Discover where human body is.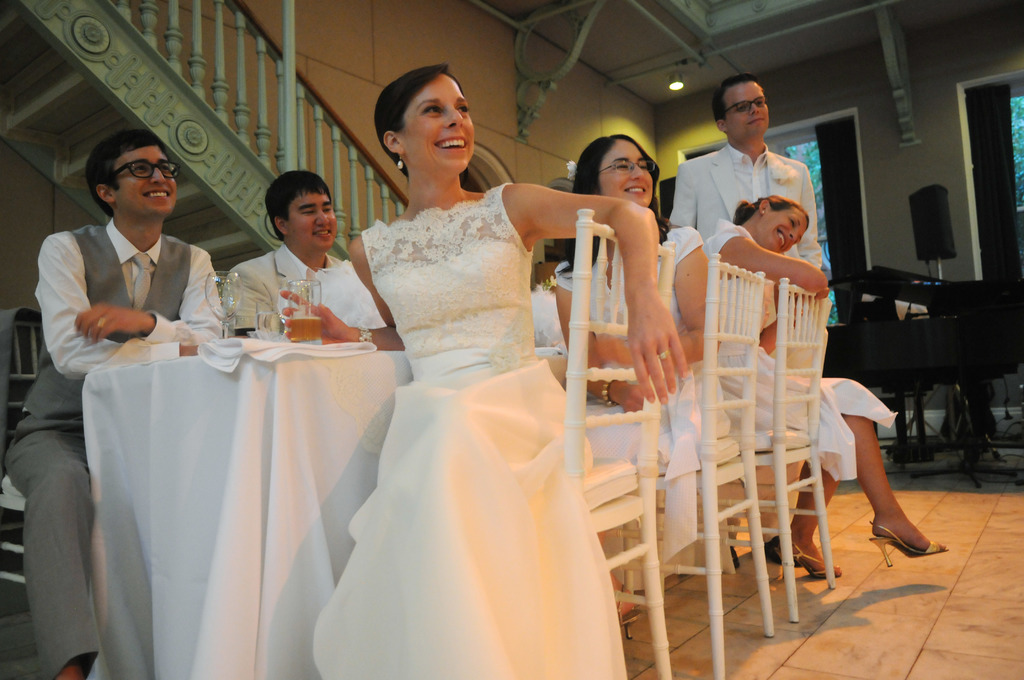
Discovered at BBox(698, 198, 946, 581).
